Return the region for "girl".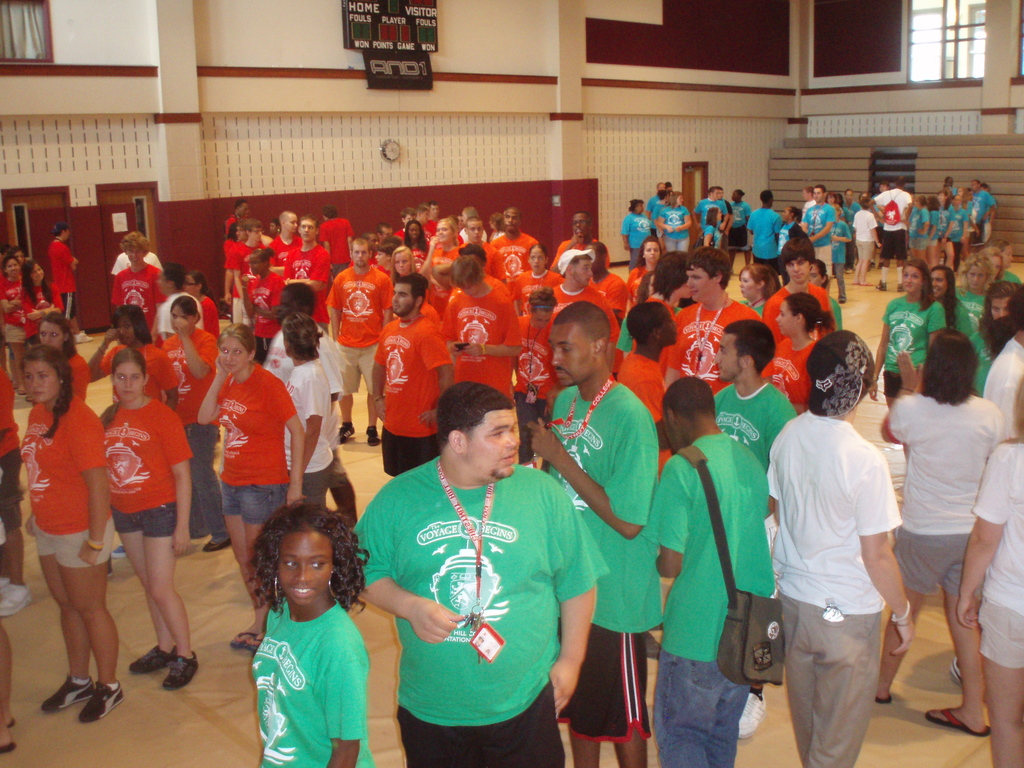
select_region(392, 246, 420, 285).
